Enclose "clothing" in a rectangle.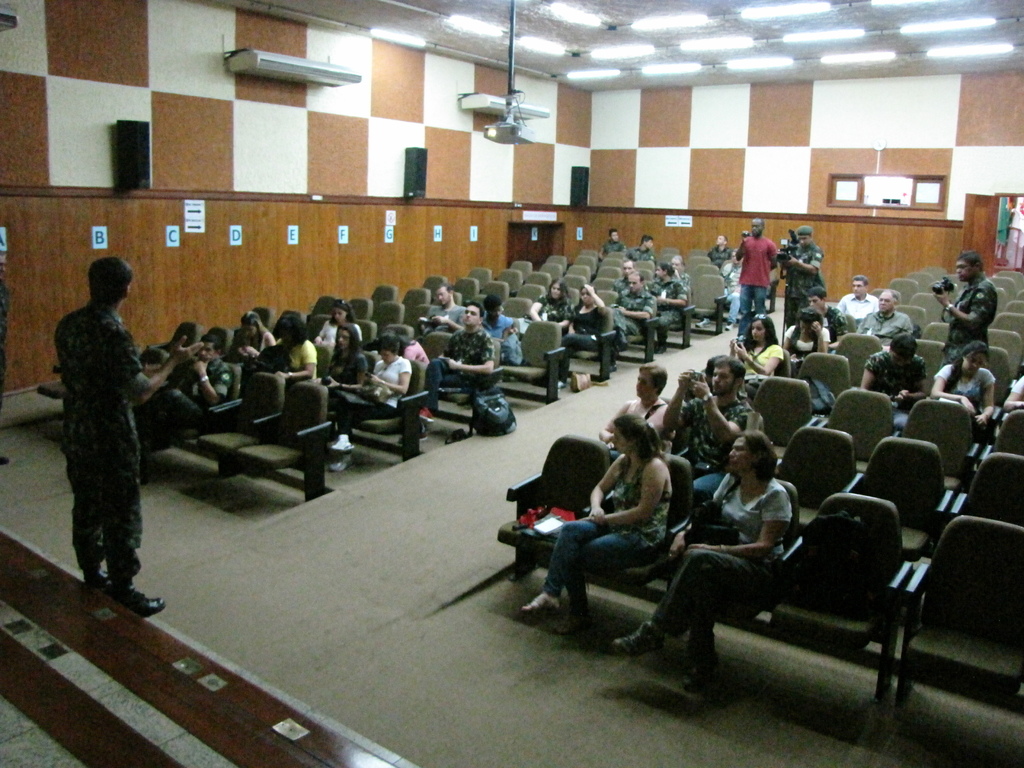
x1=436, y1=336, x2=491, y2=424.
